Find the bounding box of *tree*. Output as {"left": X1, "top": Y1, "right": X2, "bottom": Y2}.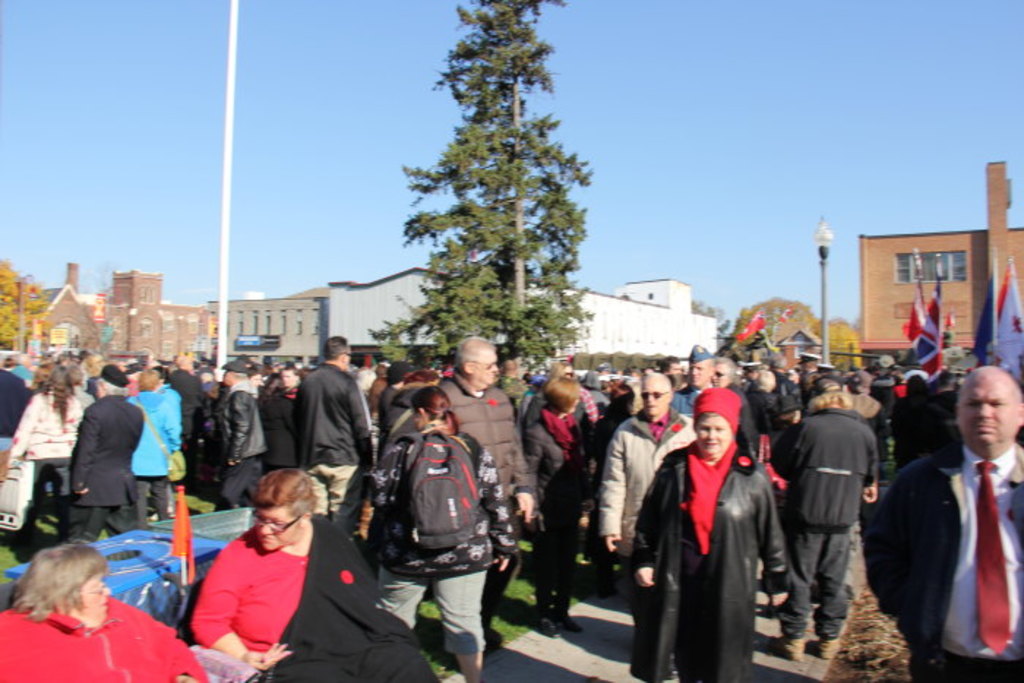
{"left": 737, "top": 295, "right": 810, "bottom": 358}.
